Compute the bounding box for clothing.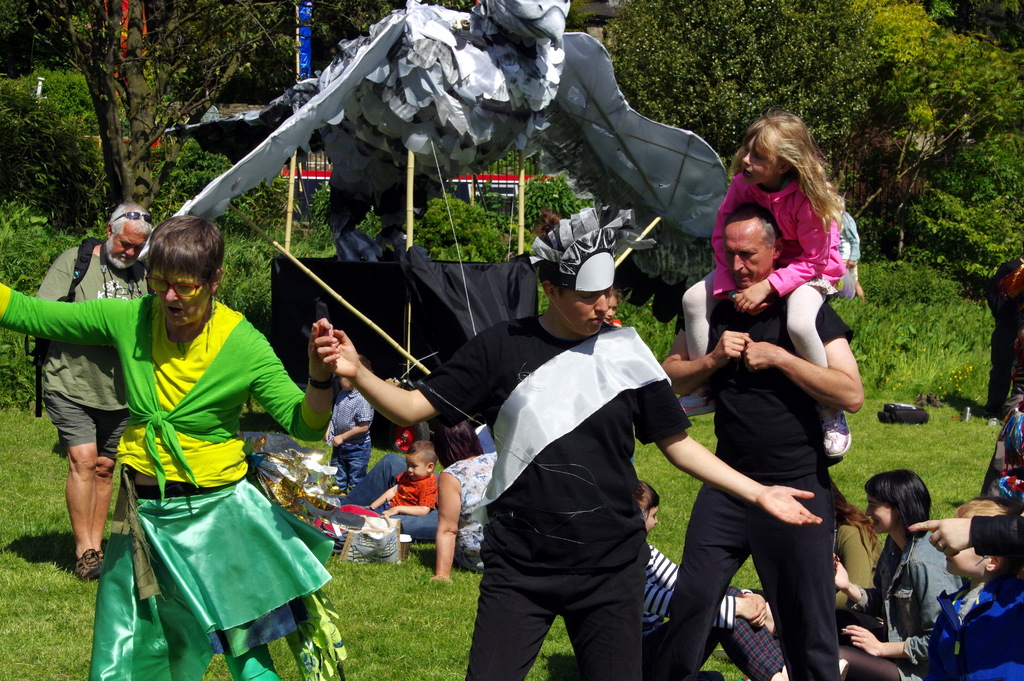
x1=0 y1=300 x2=351 y2=680.
